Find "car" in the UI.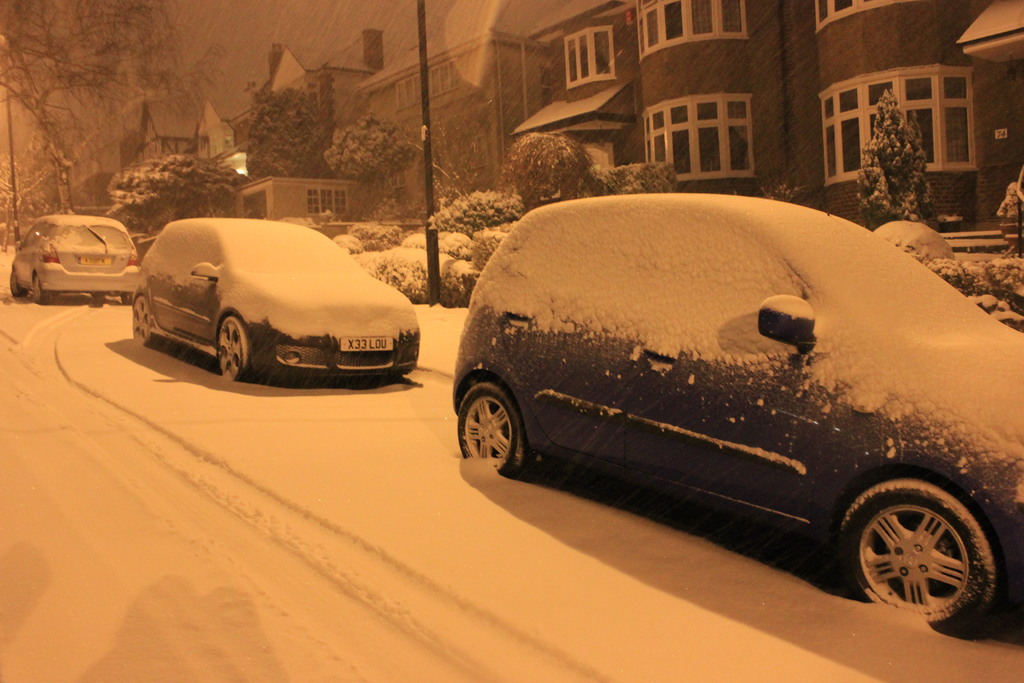
UI element at x1=8, y1=211, x2=138, y2=304.
